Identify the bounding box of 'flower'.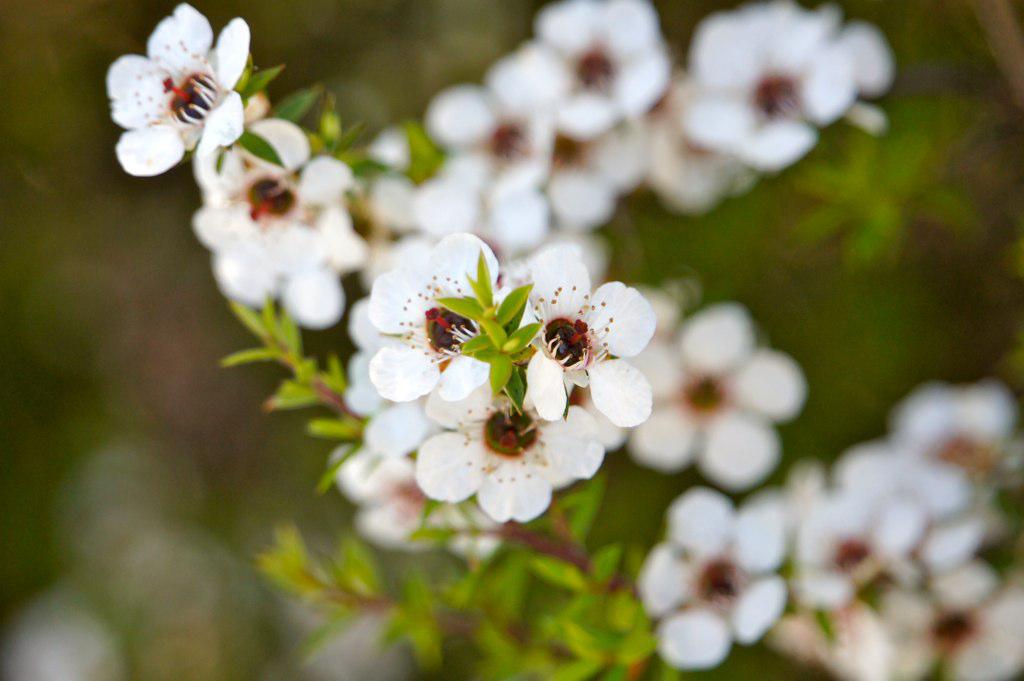
left=334, top=218, right=666, bottom=536.
